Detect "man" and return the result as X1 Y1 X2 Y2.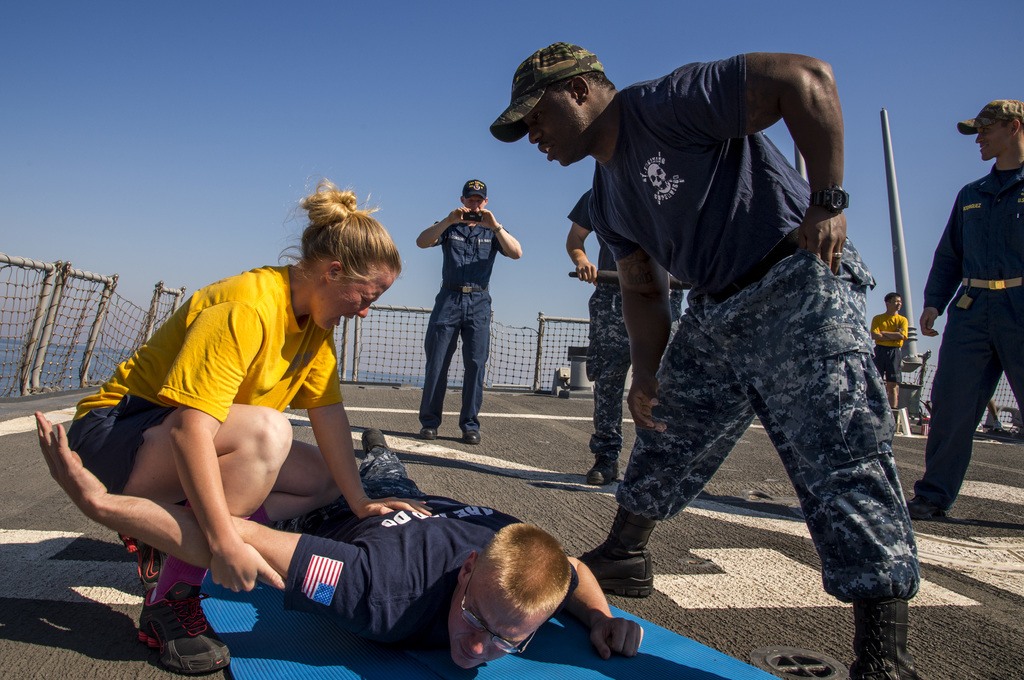
24 413 652 679.
